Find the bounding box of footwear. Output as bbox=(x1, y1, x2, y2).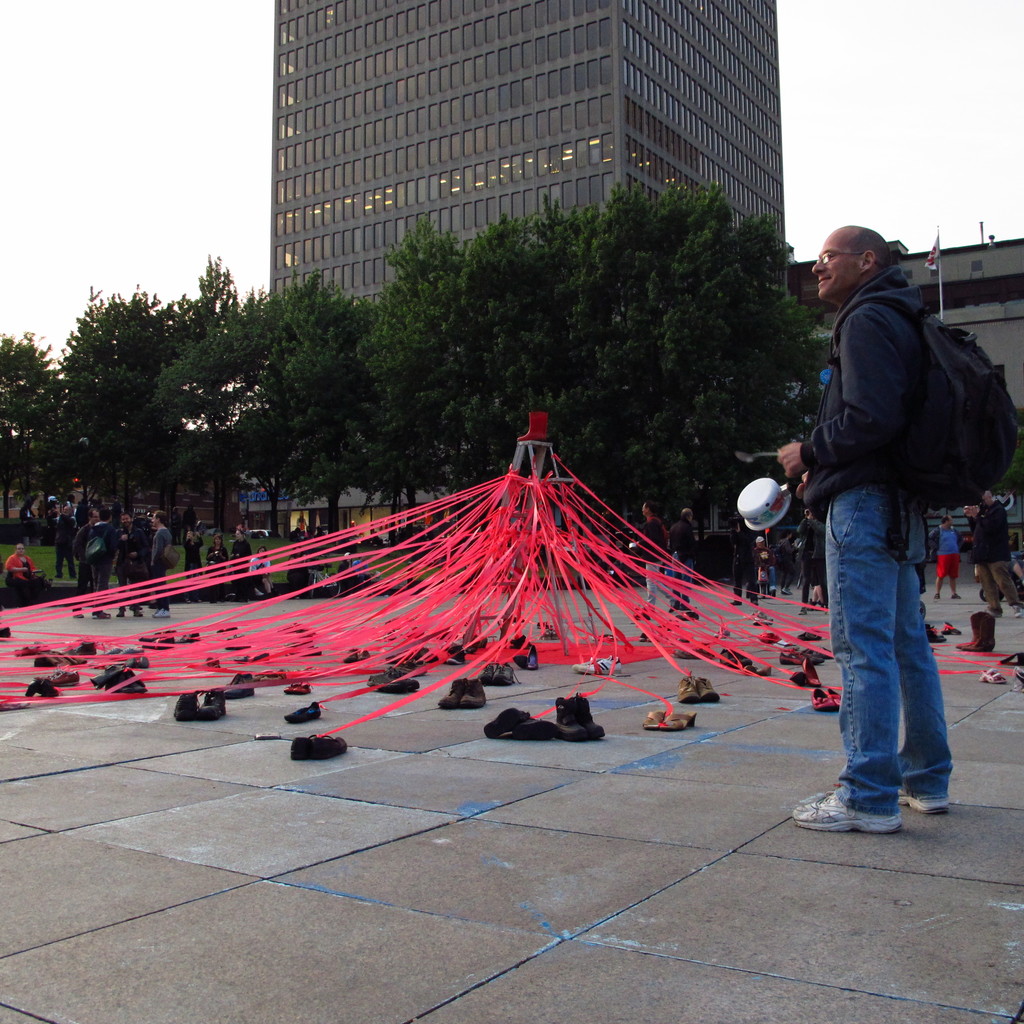
bbox=(685, 679, 697, 697).
